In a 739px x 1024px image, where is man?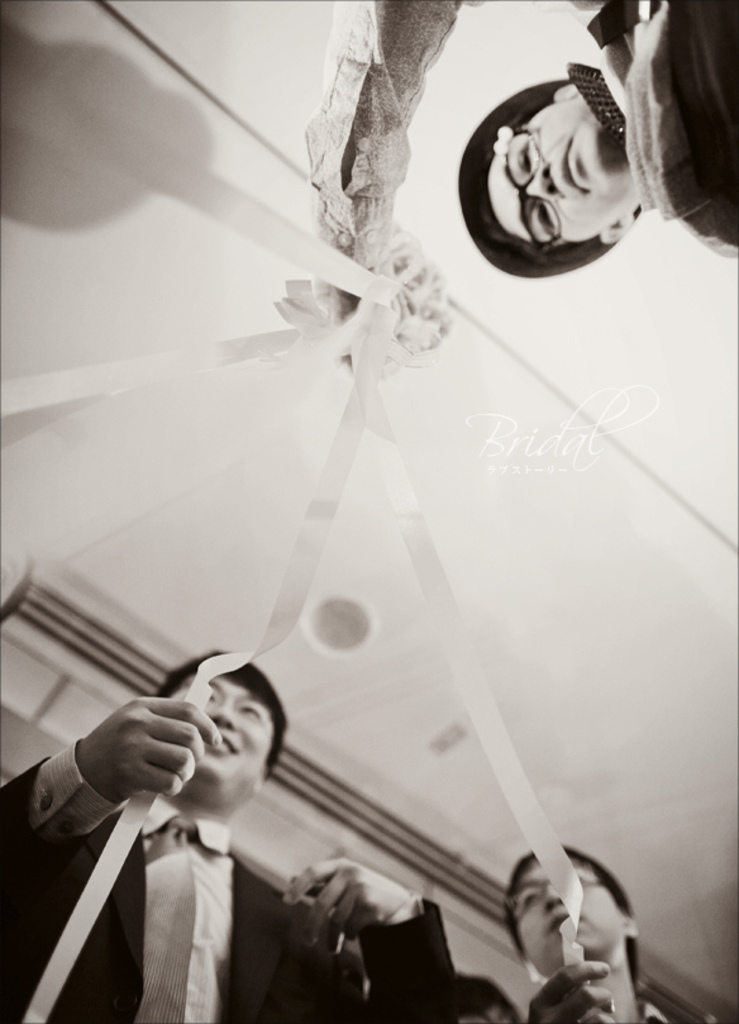
506 847 671 1023.
